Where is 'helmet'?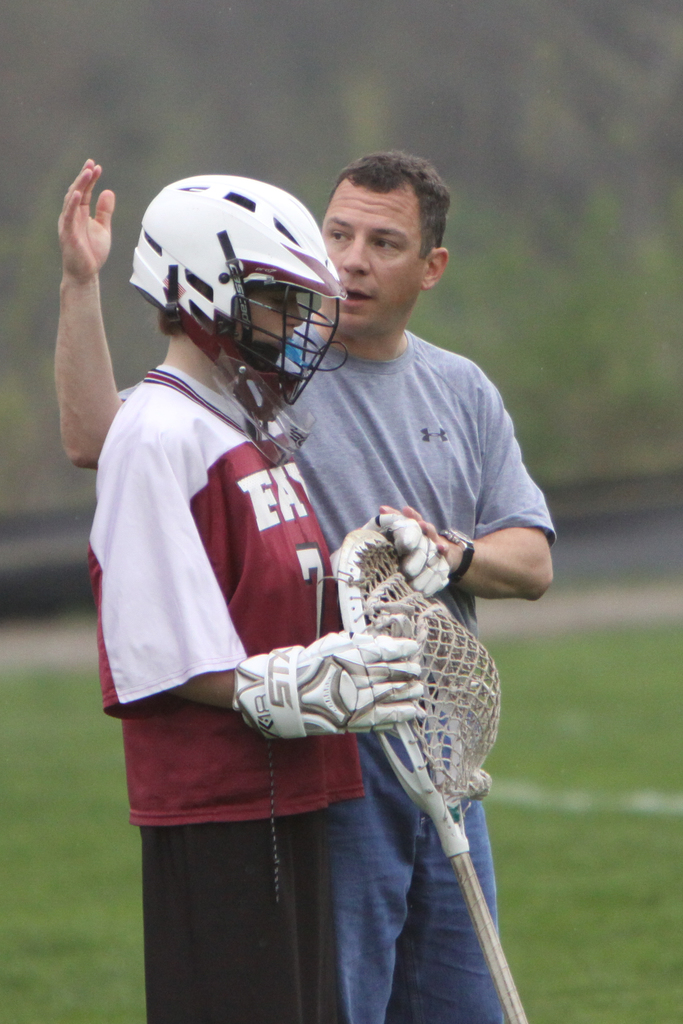
<box>122,173,346,399</box>.
